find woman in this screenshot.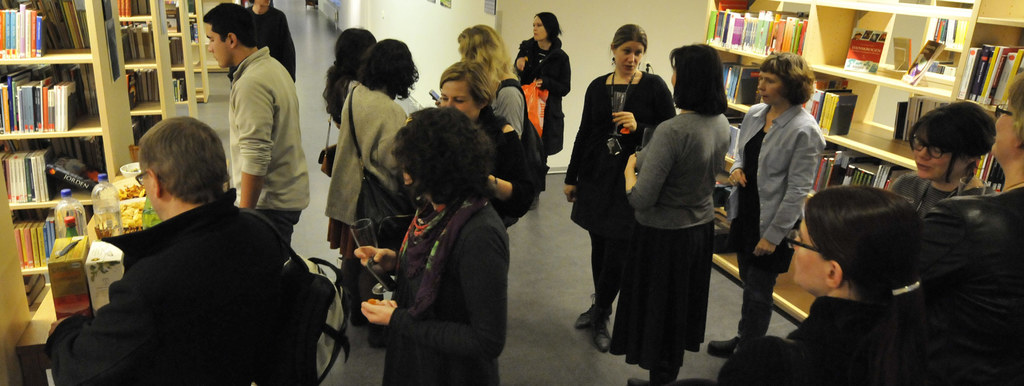
The bounding box for woman is box(884, 98, 995, 223).
